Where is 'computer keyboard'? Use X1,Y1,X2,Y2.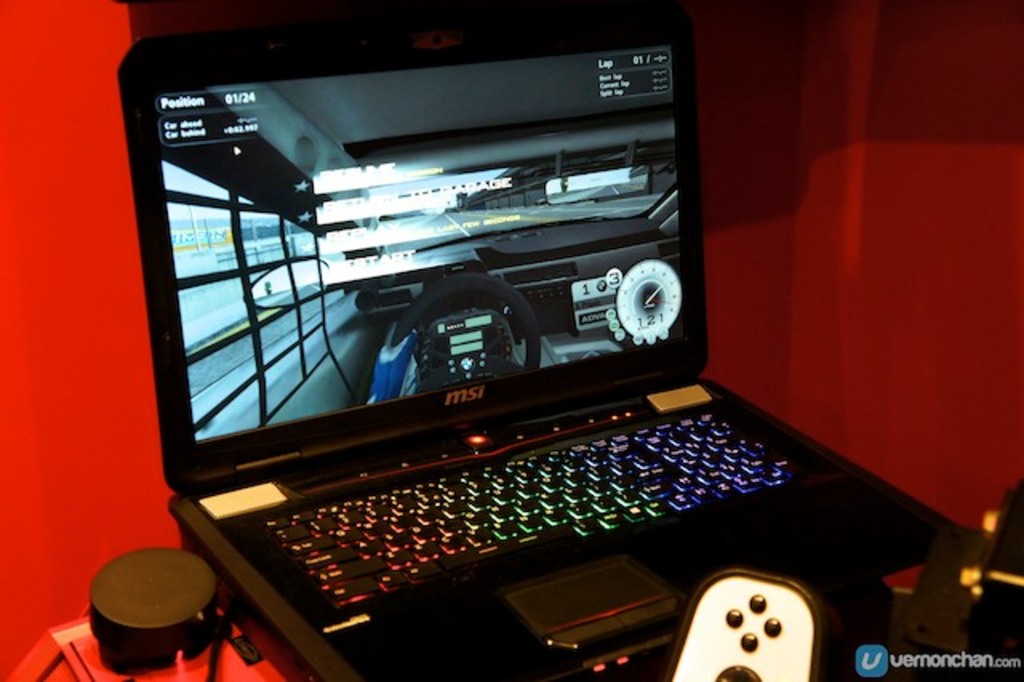
251,405,816,612.
